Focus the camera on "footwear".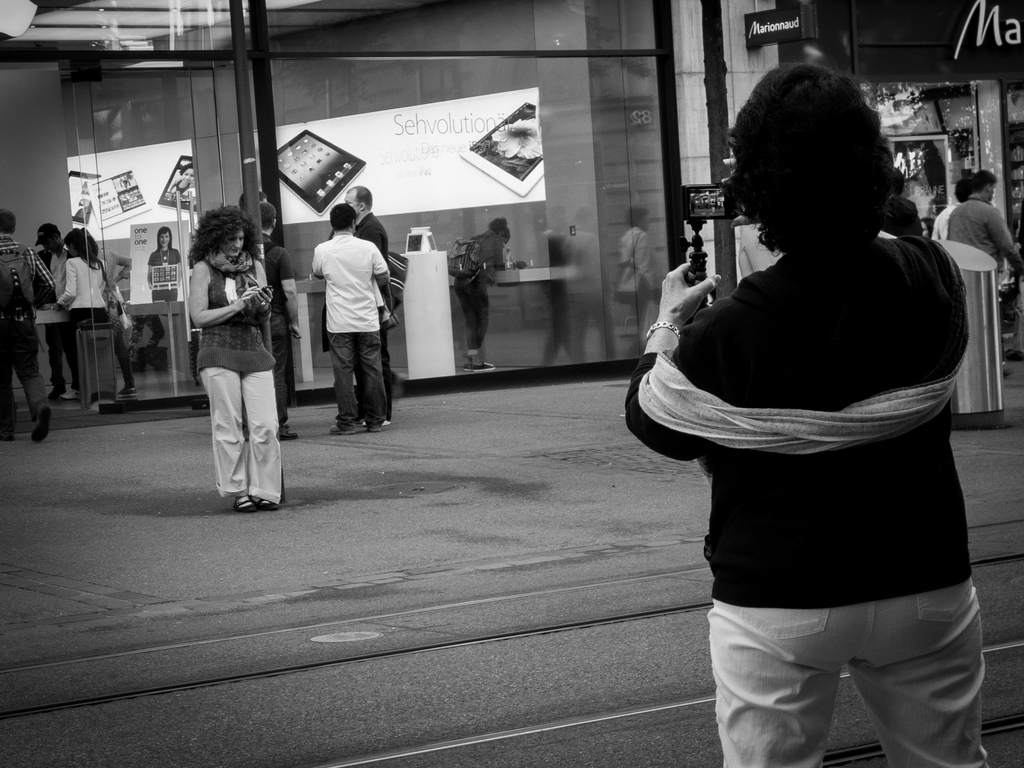
Focus region: x1=366 y1=425 x2=384 y2=432.
